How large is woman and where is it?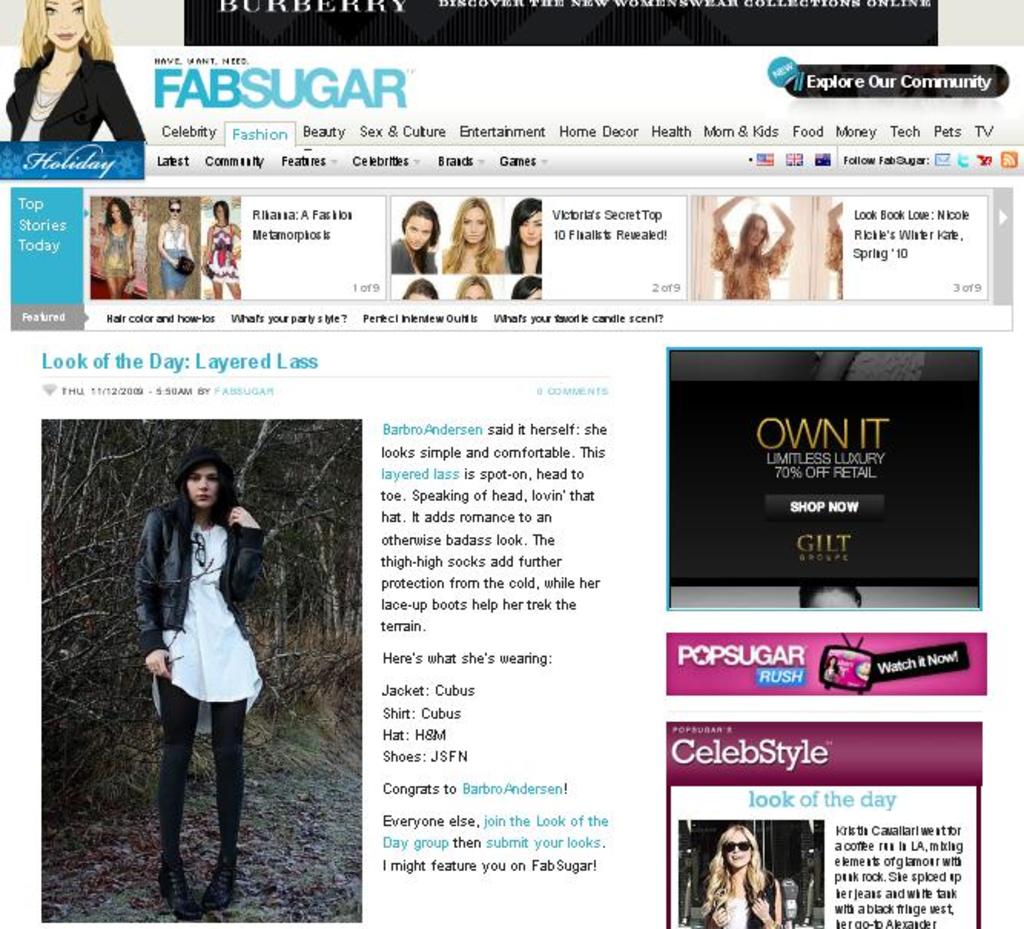
Bounding box: bbox=(826, 203, 846, 296).
